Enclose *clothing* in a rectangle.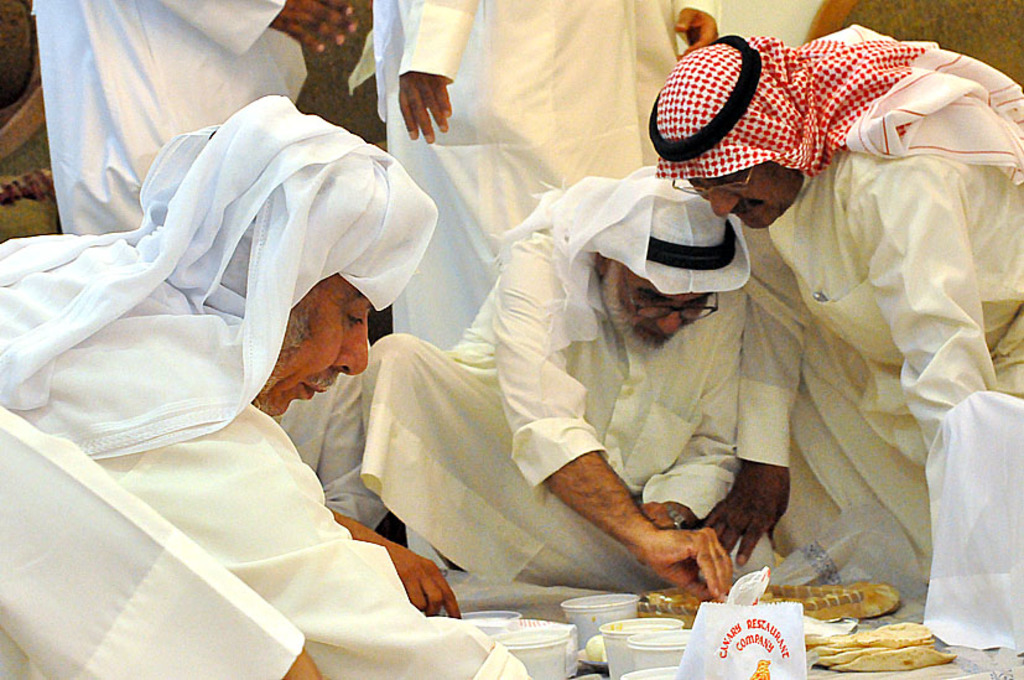
0 404 308 679.
